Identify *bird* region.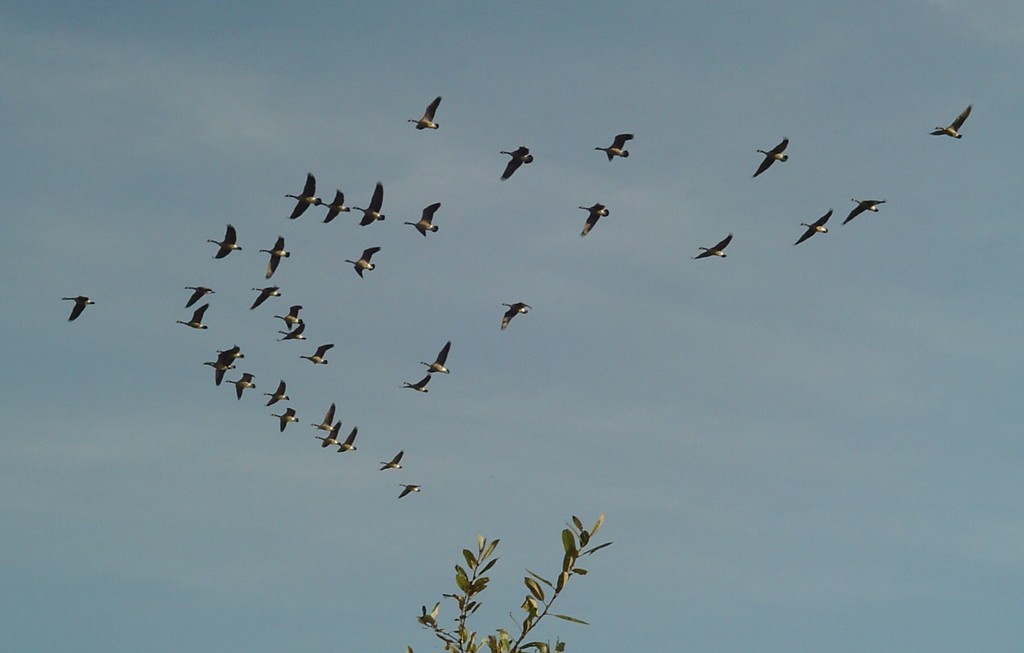
Region: Rect(255, 232, 291, 280).
